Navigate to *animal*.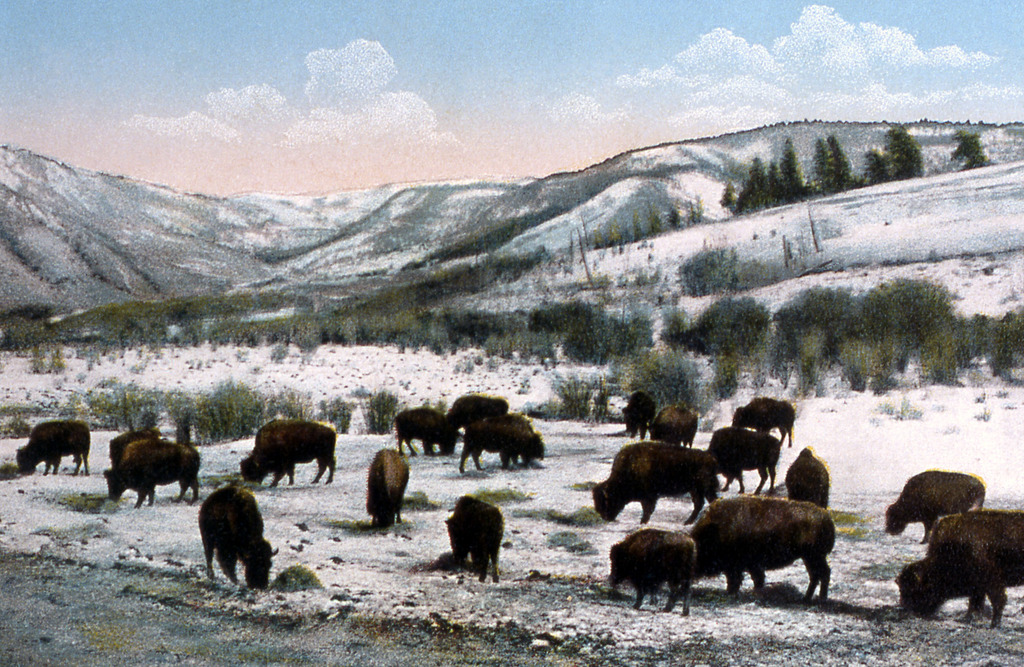
Navigation target: {"x1": 781, "y1": 447, "x2": 829, "y2": 508}.
